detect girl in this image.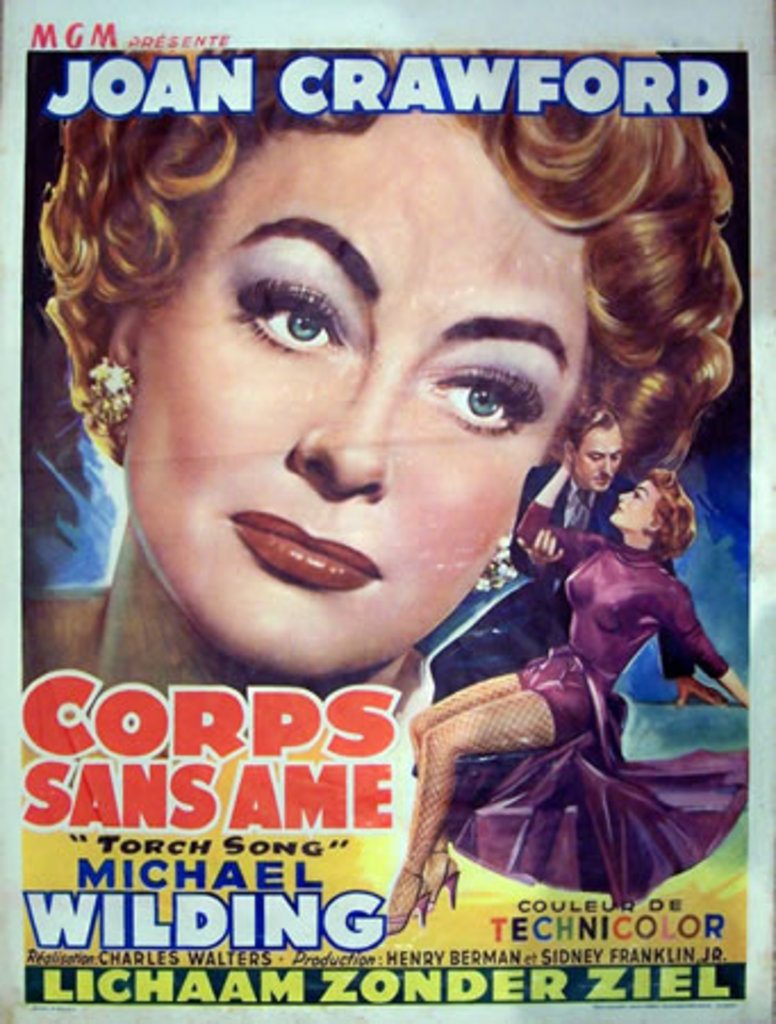
Detection: 25/48/733/696.
